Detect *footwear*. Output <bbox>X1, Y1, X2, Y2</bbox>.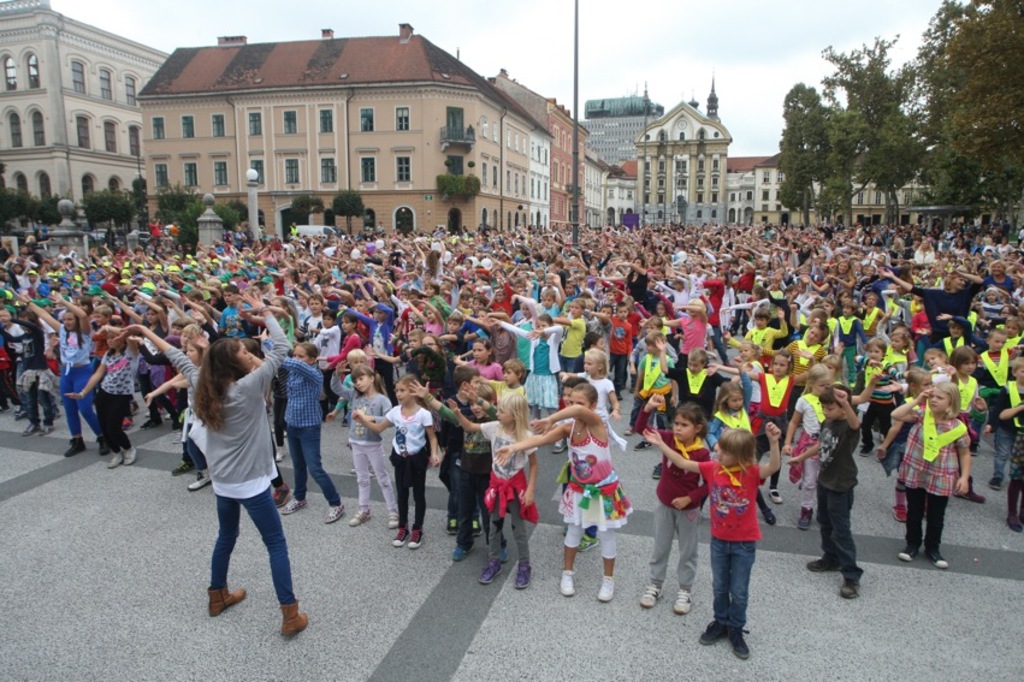
<bbox>109, 443, 138, 469</bbox>.
